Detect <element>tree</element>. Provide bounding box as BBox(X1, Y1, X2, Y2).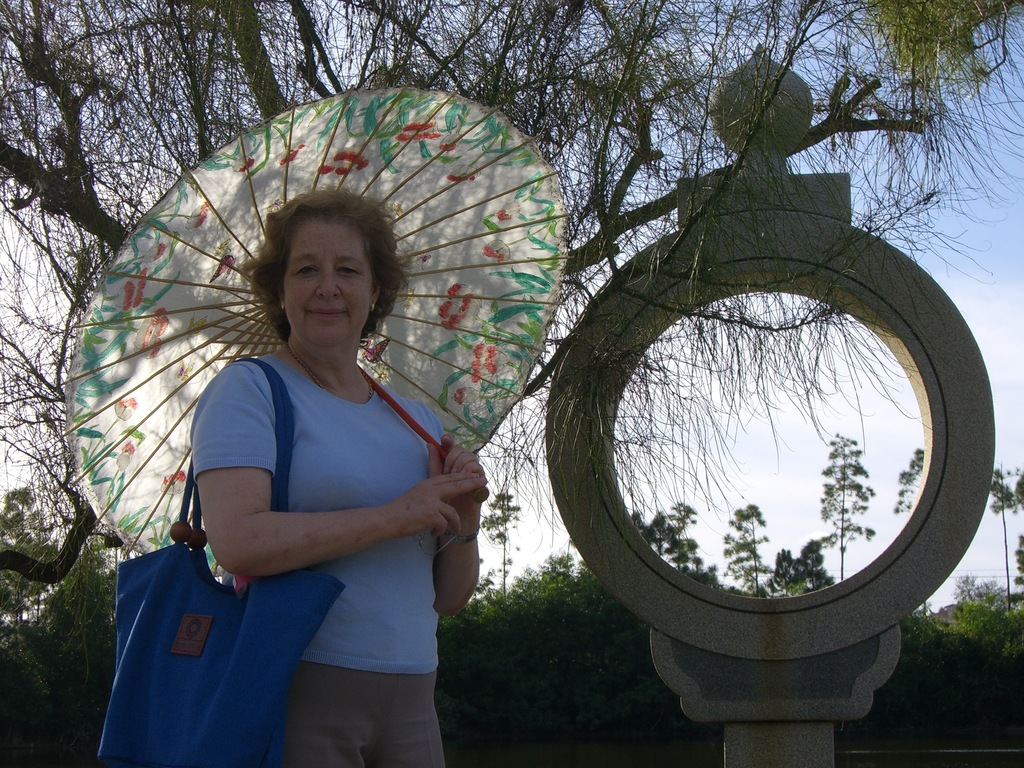
BBox(984, 461, 1023, 609).
